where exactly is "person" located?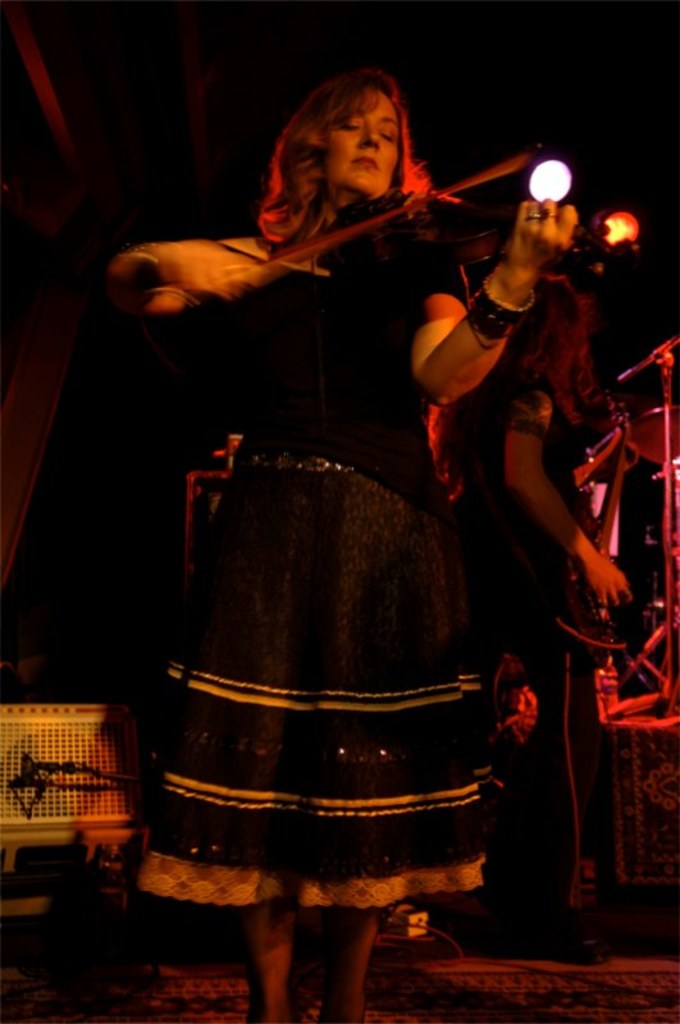
Its bounding box is detection(156, 142, 531, 983).
